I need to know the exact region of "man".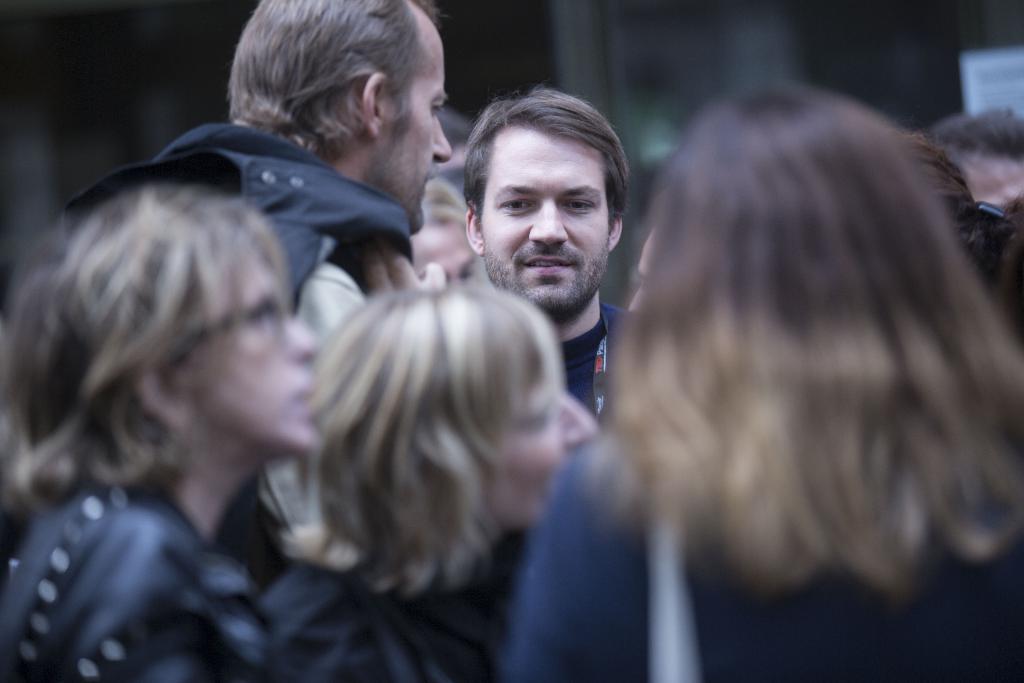
Region: detection(451, 84, 650, 464).
